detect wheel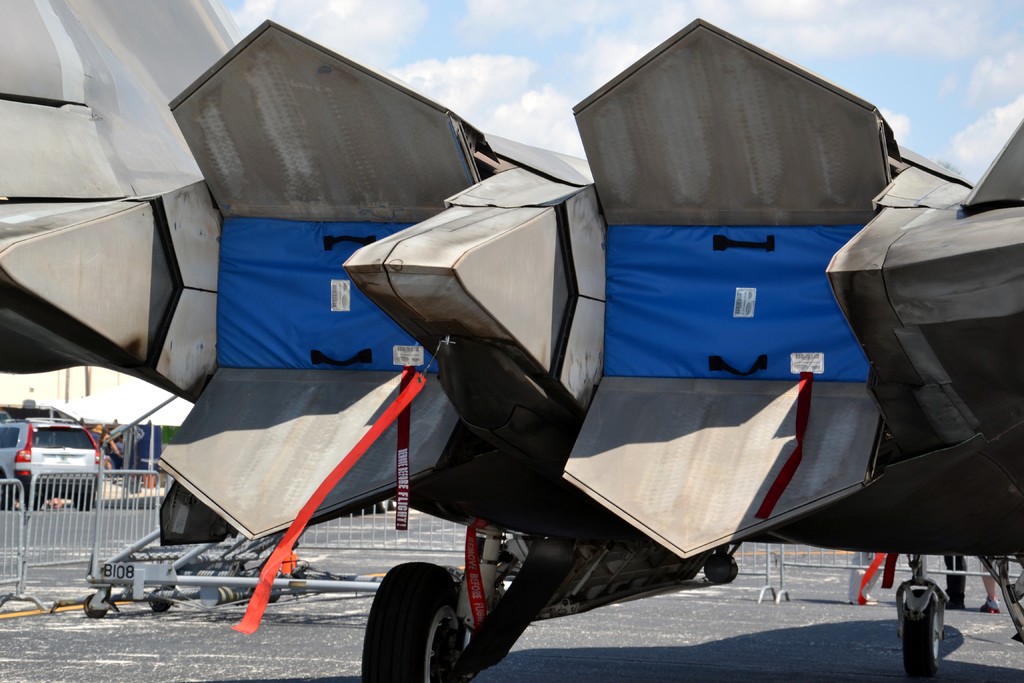
1, 477, 12, 509
